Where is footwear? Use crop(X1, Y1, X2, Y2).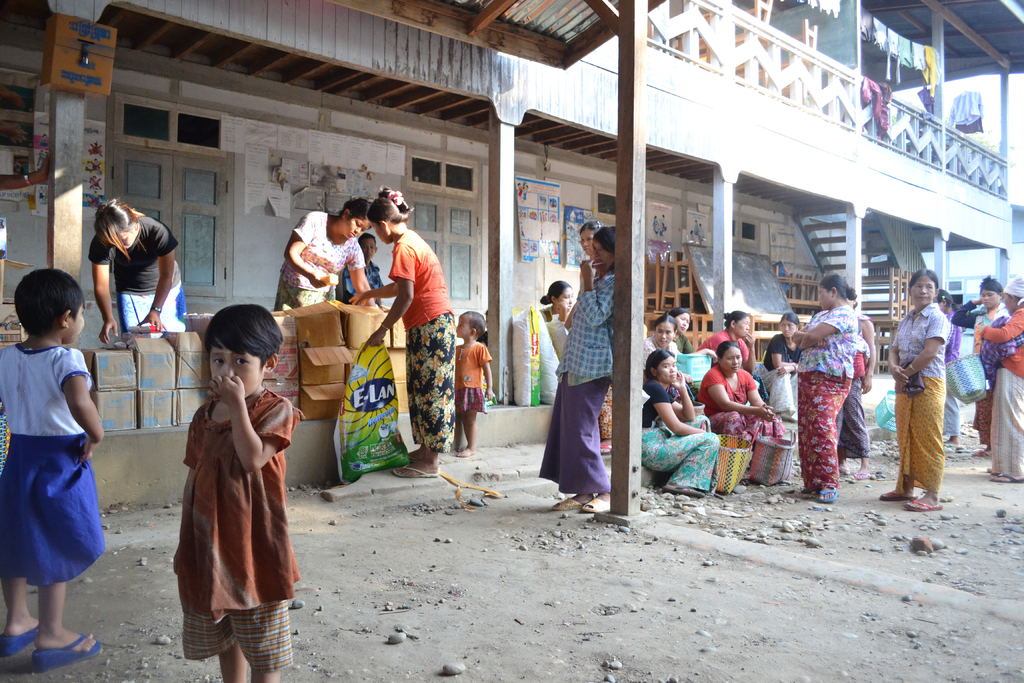
crop(876, 491, 915, 500).
